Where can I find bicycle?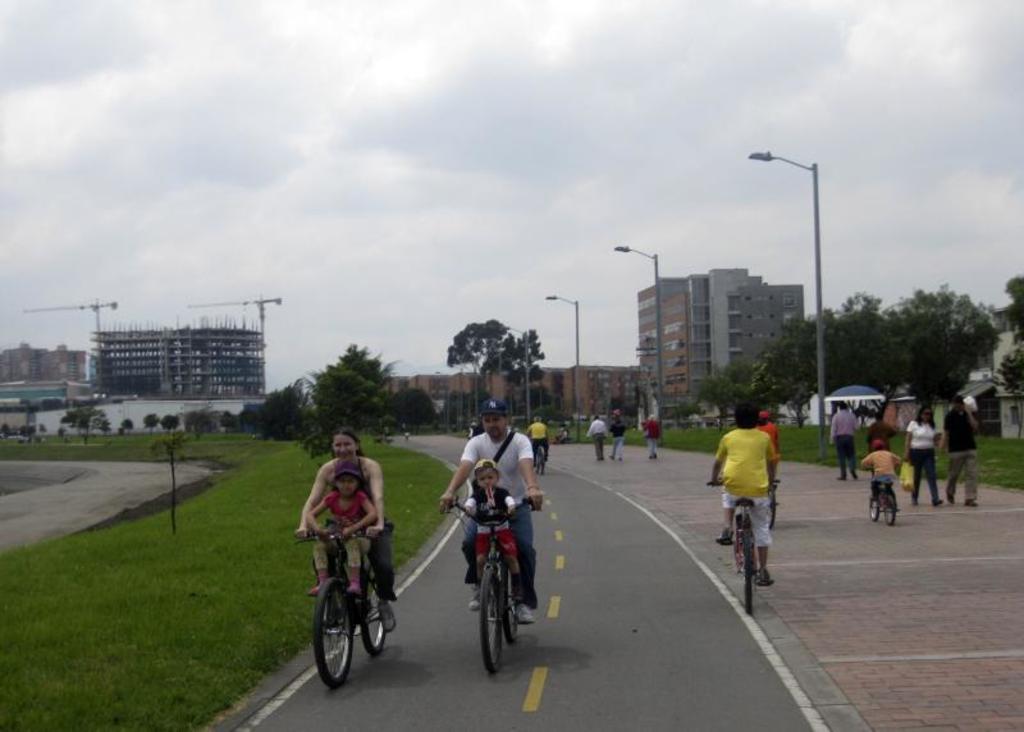
You can find it at box(442, 494, 544, 676).
